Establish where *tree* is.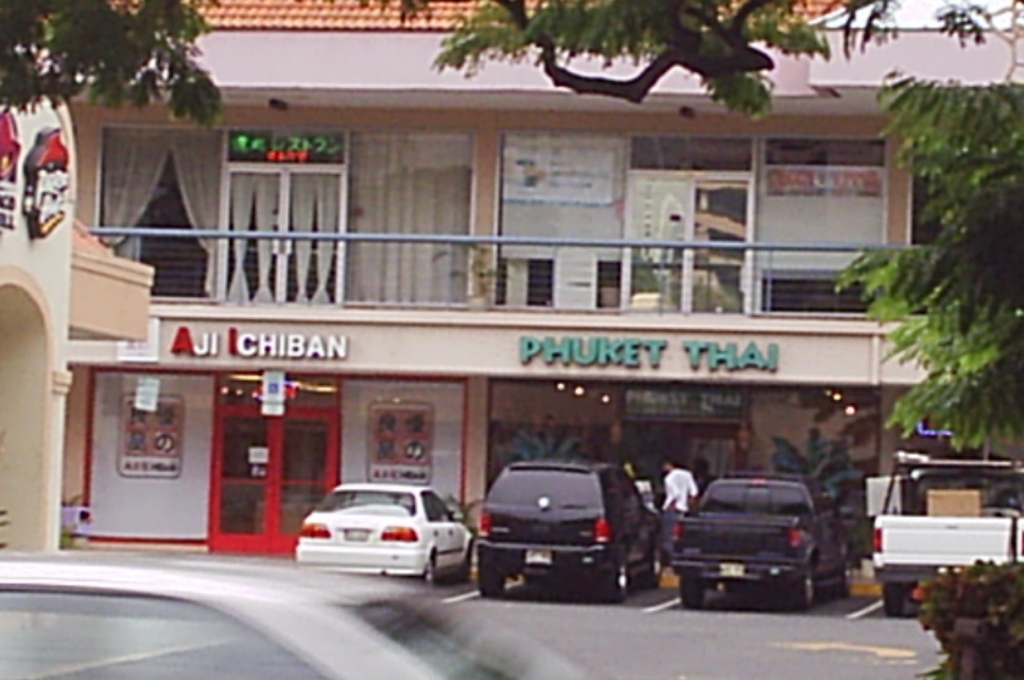
Established at detection(883, 119, 1013, 475).
